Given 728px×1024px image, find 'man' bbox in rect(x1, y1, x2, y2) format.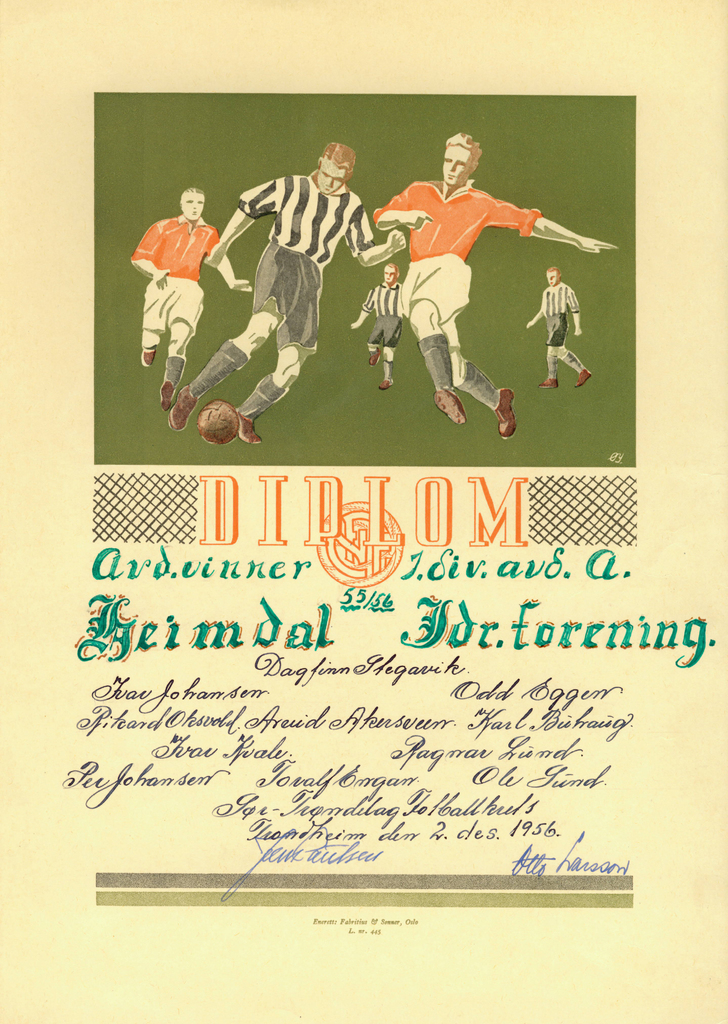
rect(156, 130, 413, 445).
